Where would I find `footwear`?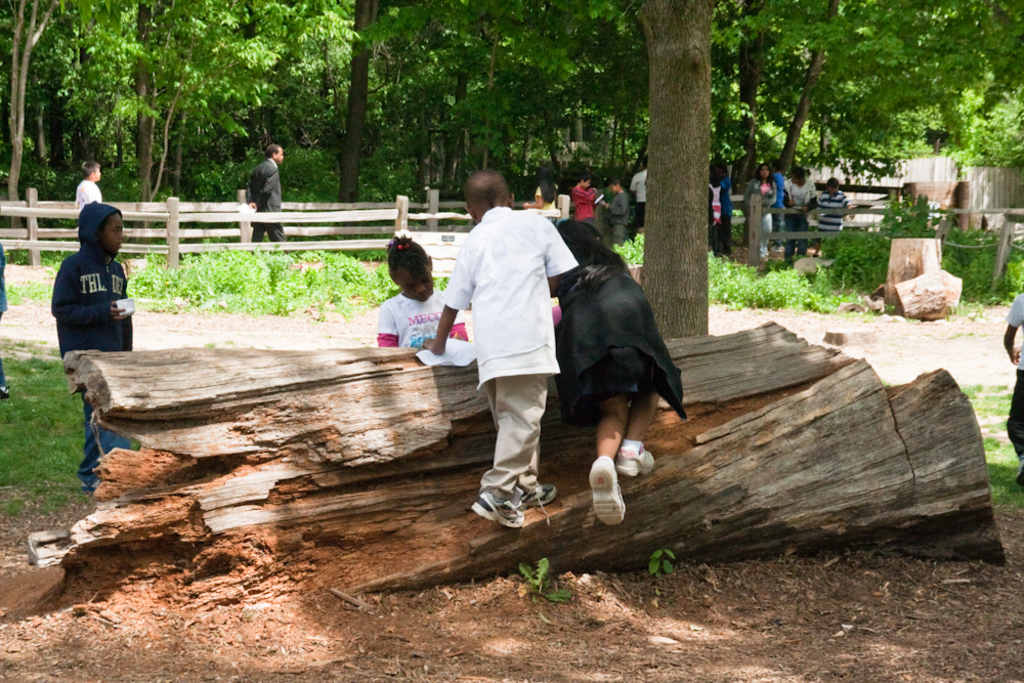
At {"x1": 471, "y1": 490, "x2": 523, "y2": 530}.
